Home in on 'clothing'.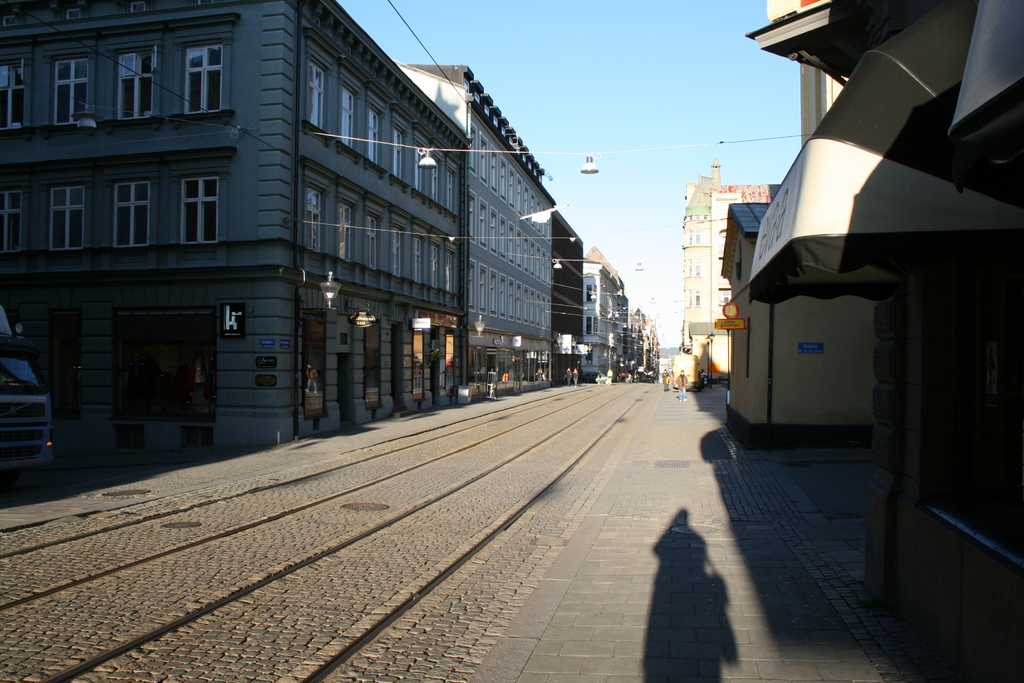
Homed in at box=[564, 366, 572, 384].
